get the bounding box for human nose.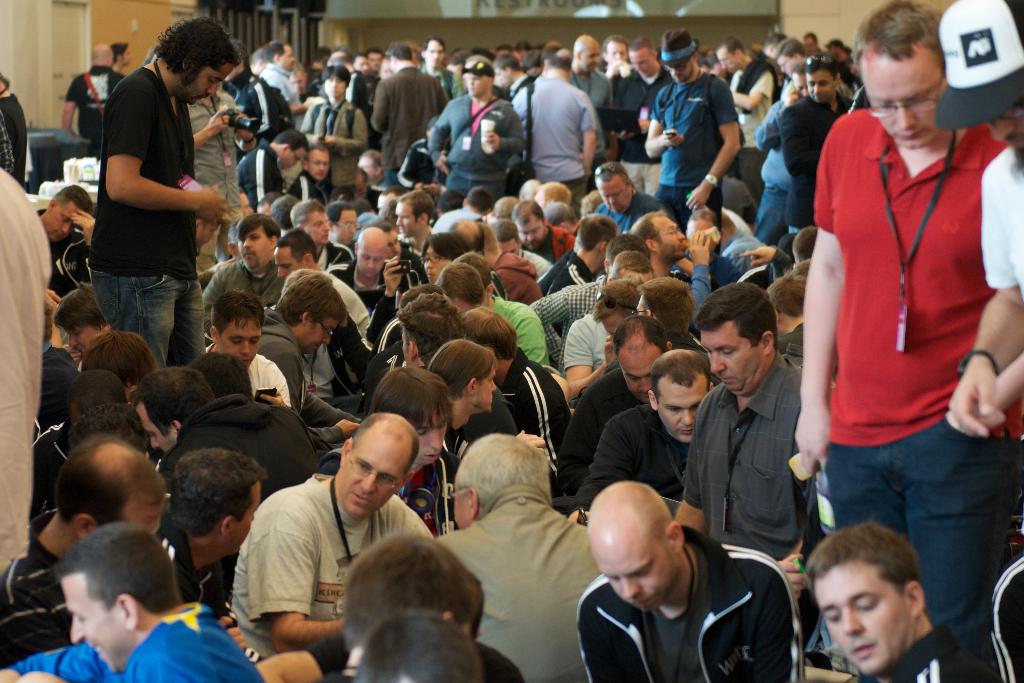
bbox=[989, 120, 1011, 138].
